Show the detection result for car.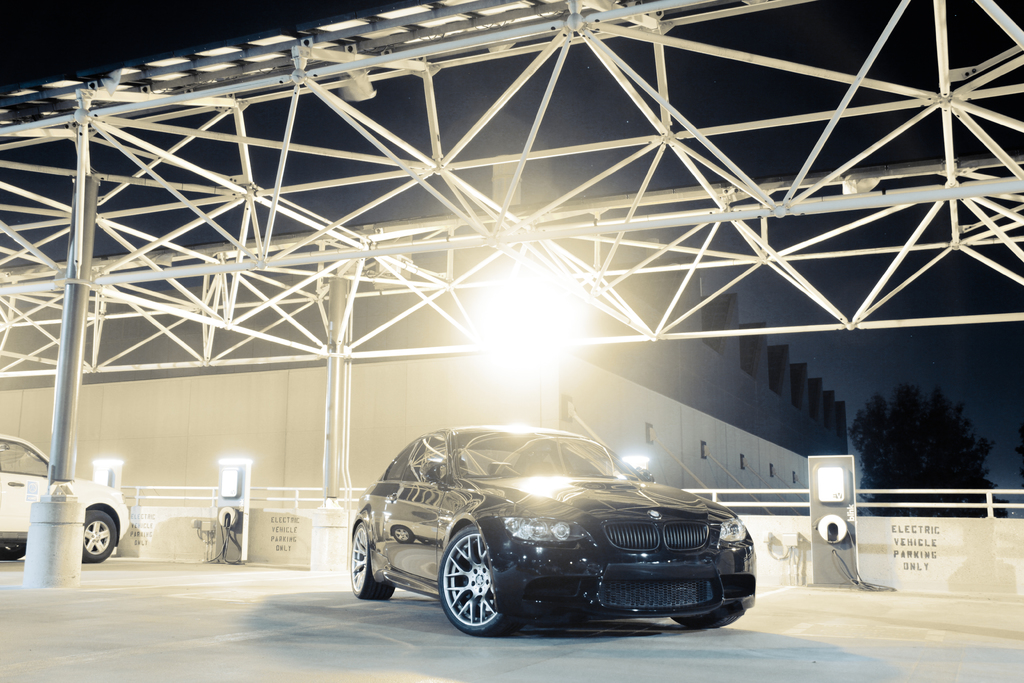
pyautogui.locateOnScreen(364, 416, 761, 646).
